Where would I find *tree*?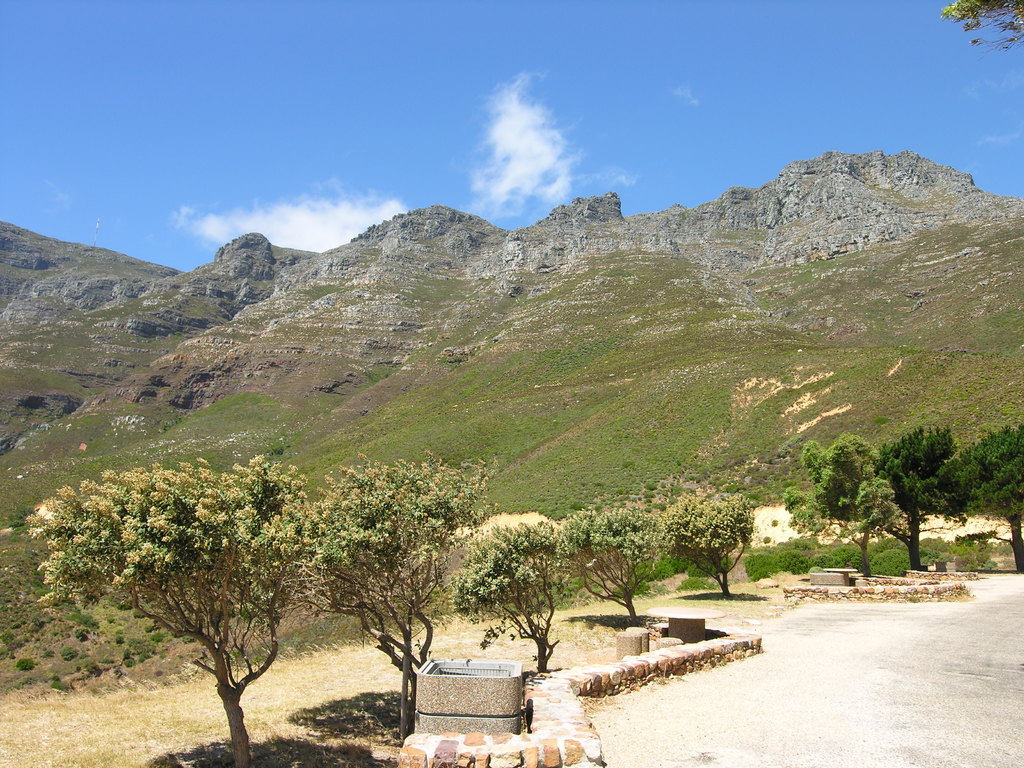
At <region>868, 420, 968, 563</region>.
